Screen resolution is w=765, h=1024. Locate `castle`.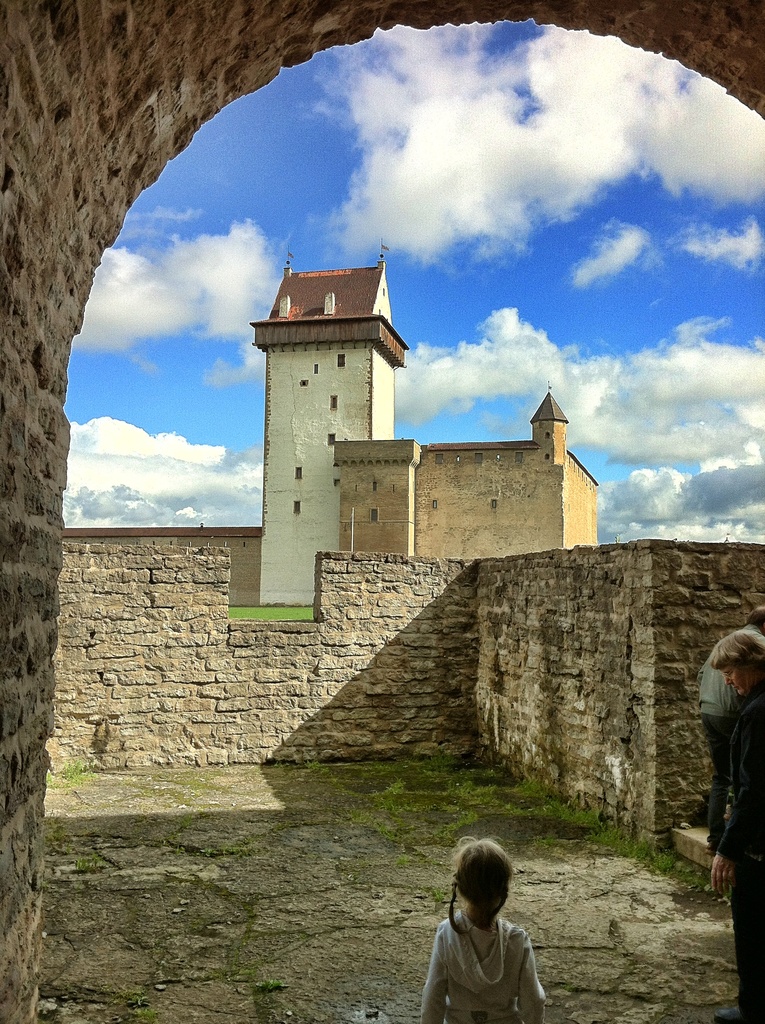
{"x1": 0, "y1": 0, "x2": 764, "y2": 1023}.
